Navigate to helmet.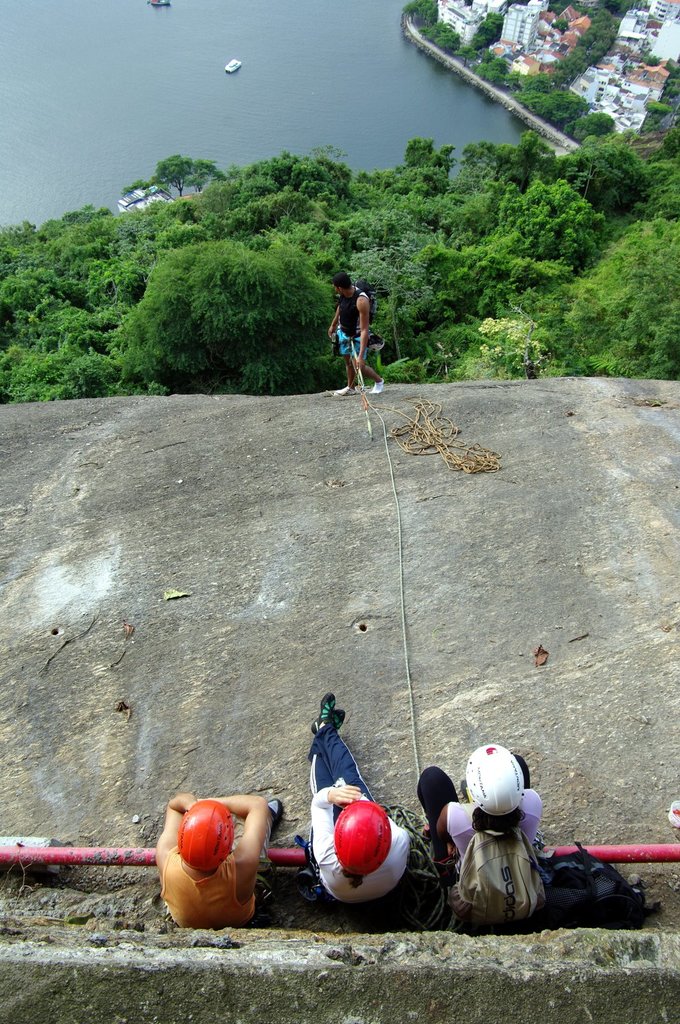
Navigation target: l=465, t=762, r=541, b=845.
